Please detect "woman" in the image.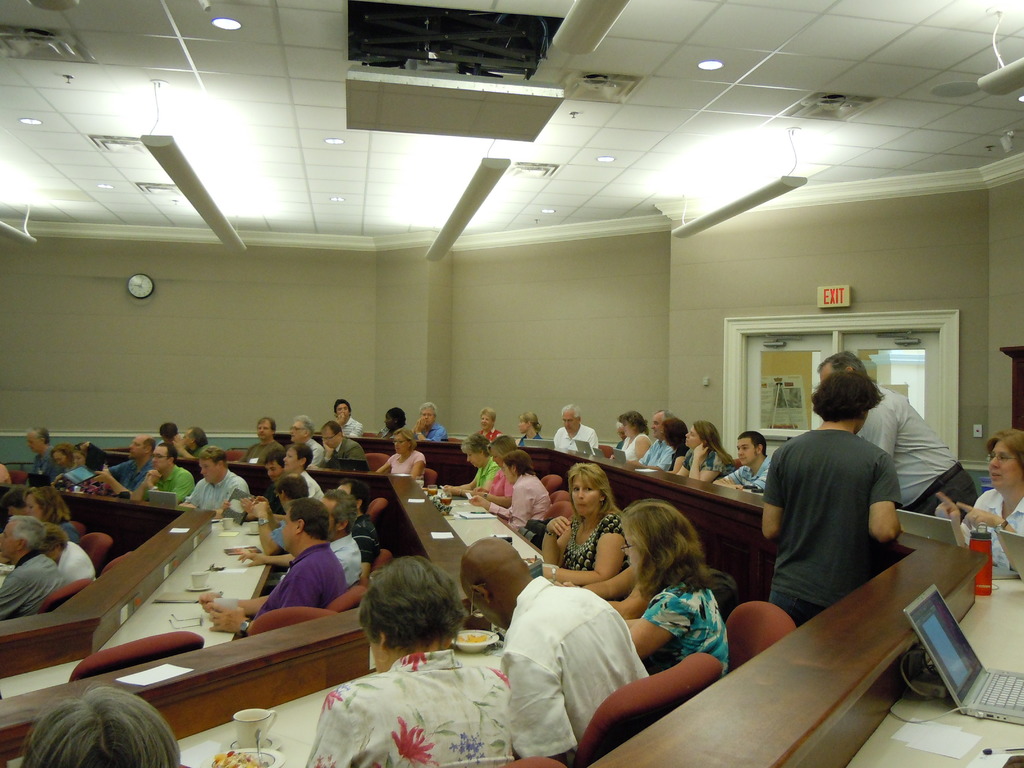
374/431/427/482.
